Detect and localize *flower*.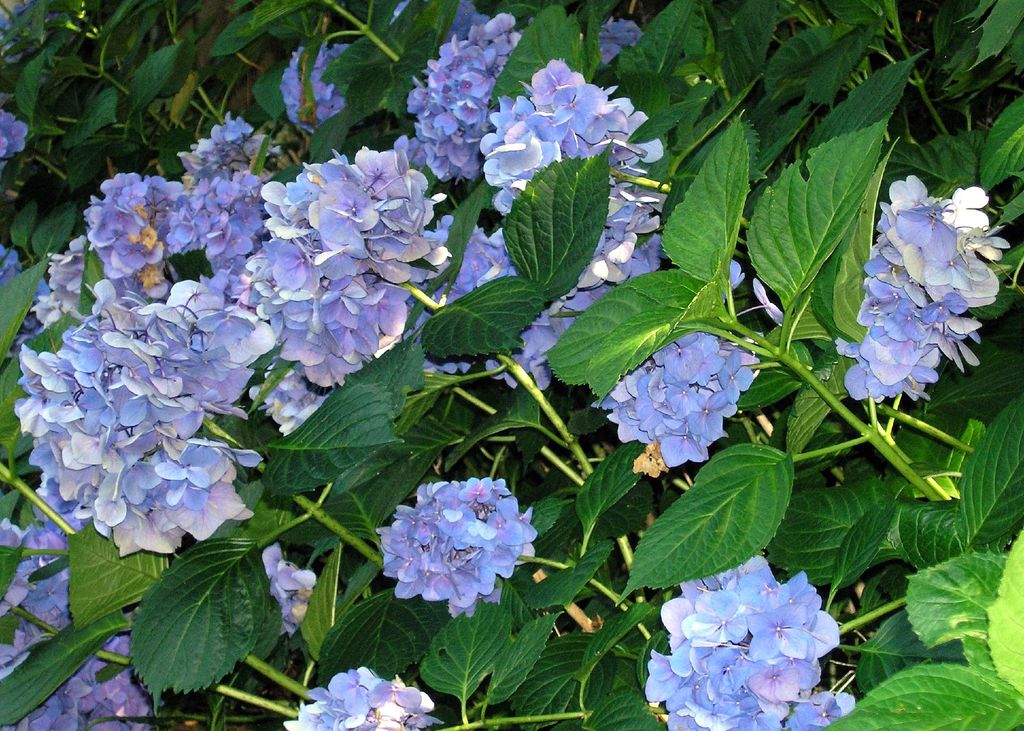
Localized at 754:274:783:328.
